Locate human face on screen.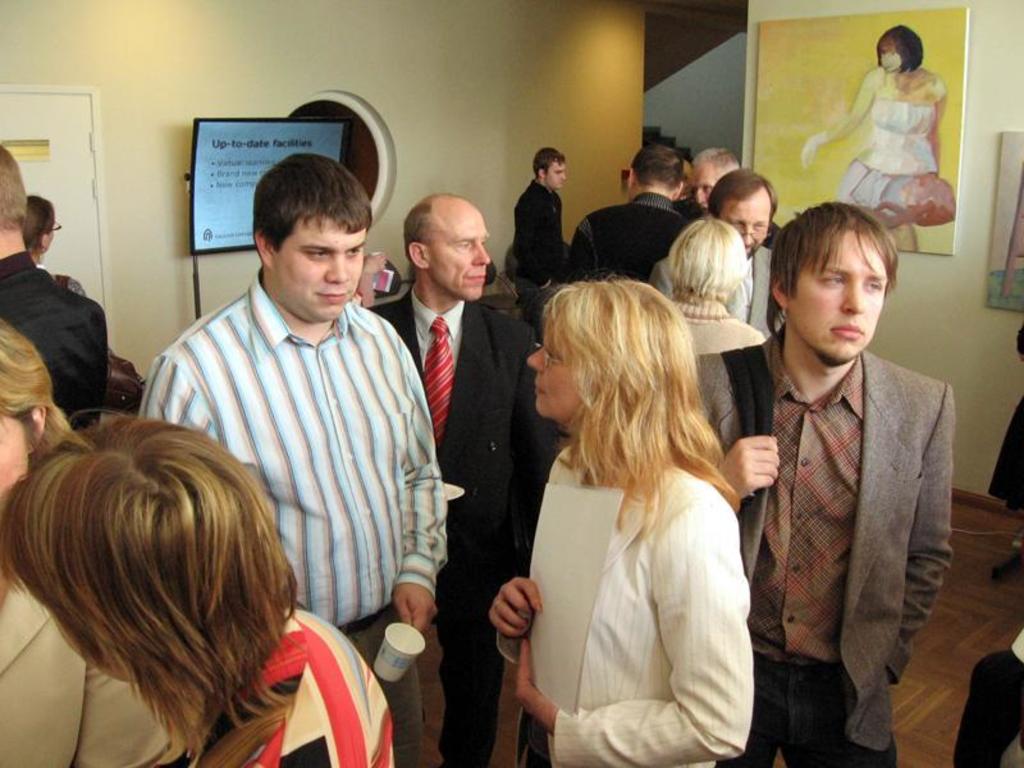
On screen at bbox(270, 211, 365, 319).
